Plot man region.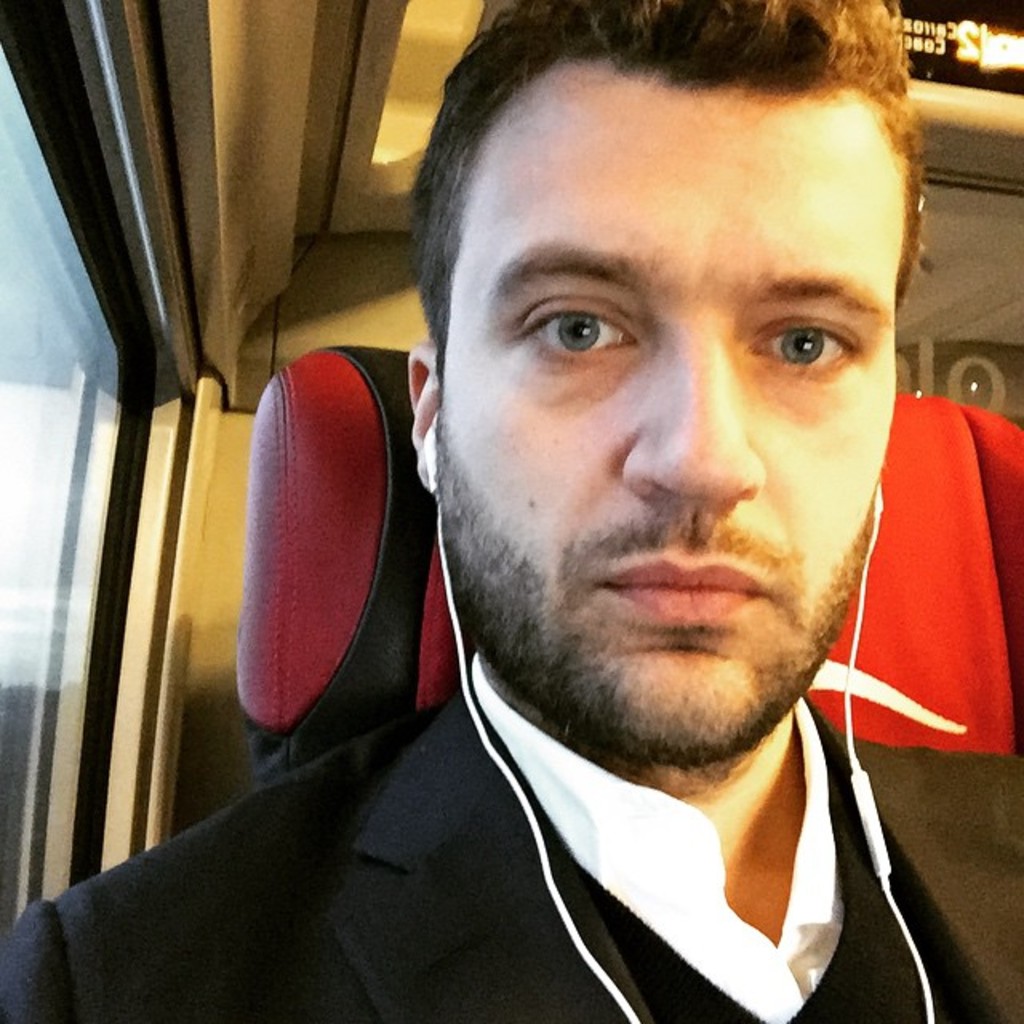
Plotted at (0,0,1022,1022).
